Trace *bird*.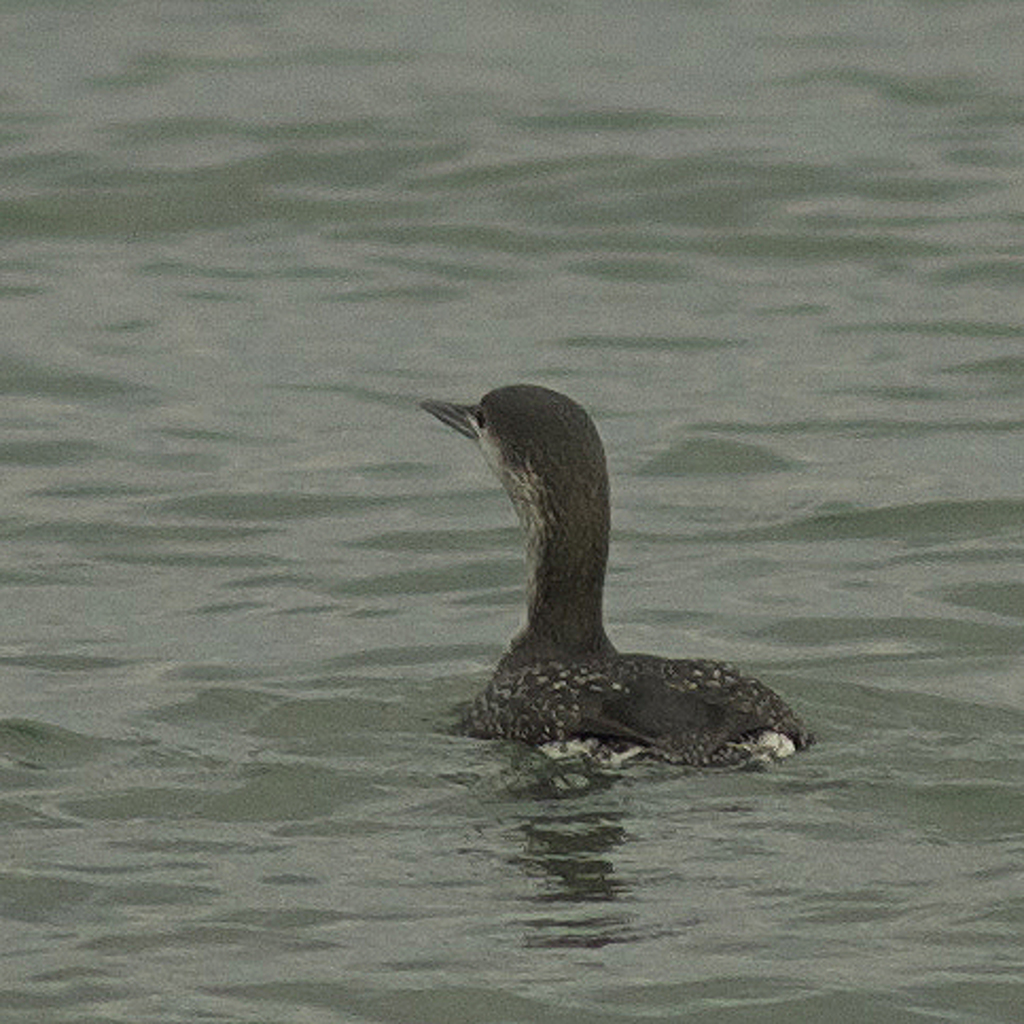
Traced to pyautogui.locateOnScreen(401, 379, 833, 753).
